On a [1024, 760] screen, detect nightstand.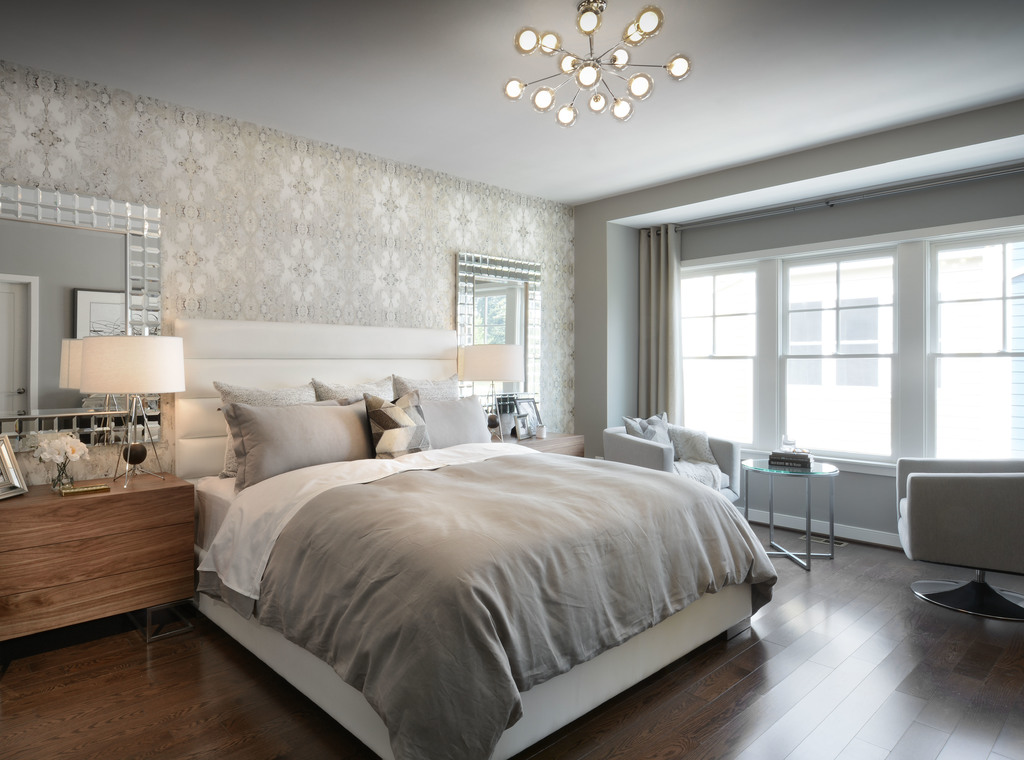
box(0, 470, 197, 646).
